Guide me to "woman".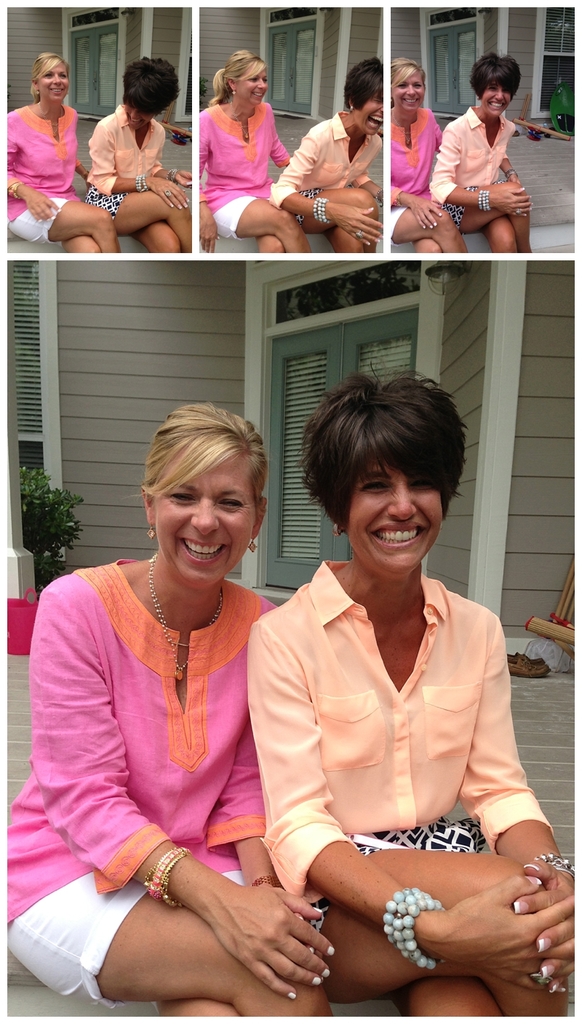
Guidance: {"x1": 88, "y1": 55, "x2": 190, "y2": 250}.
